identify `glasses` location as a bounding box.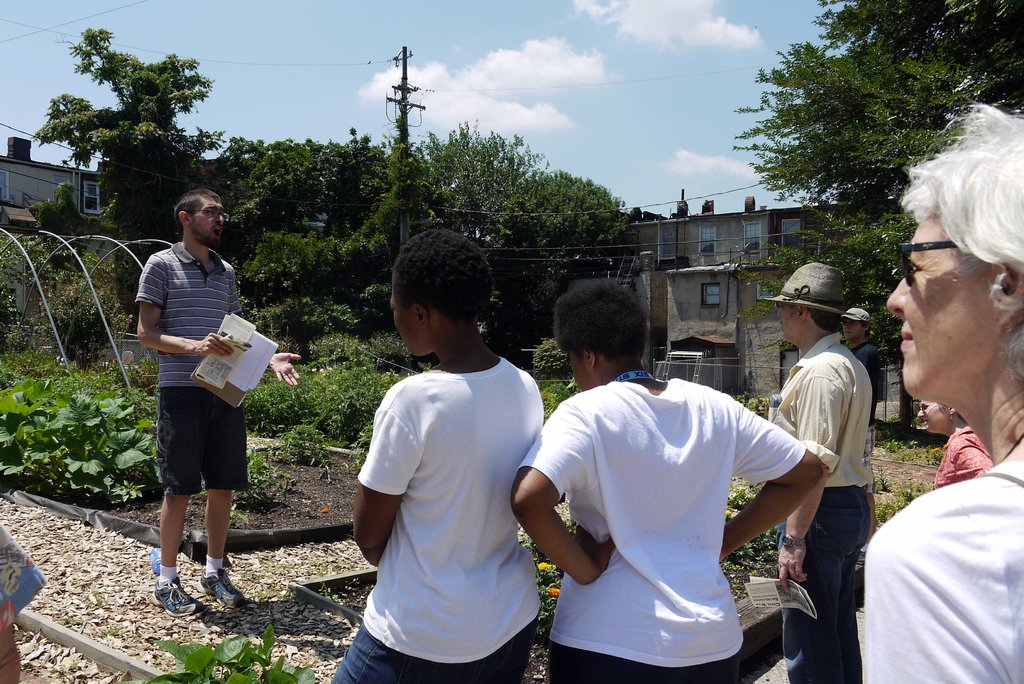
x1=896 y1=237 x2=957 y2=289.
